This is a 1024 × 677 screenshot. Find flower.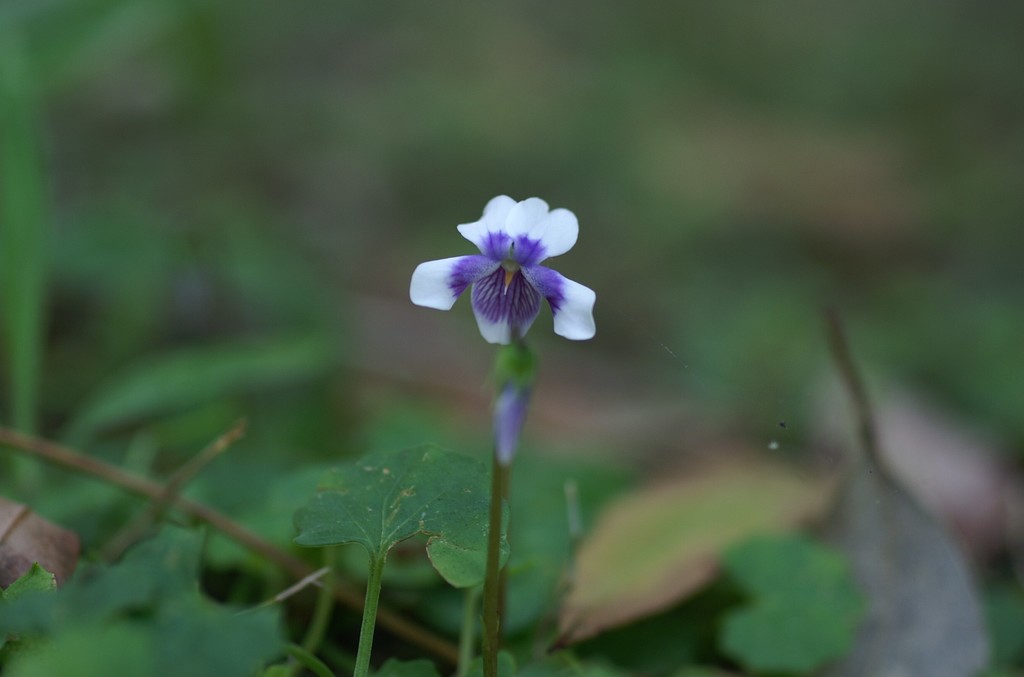
Bounding box: locate(412, 184, 592, 351).
